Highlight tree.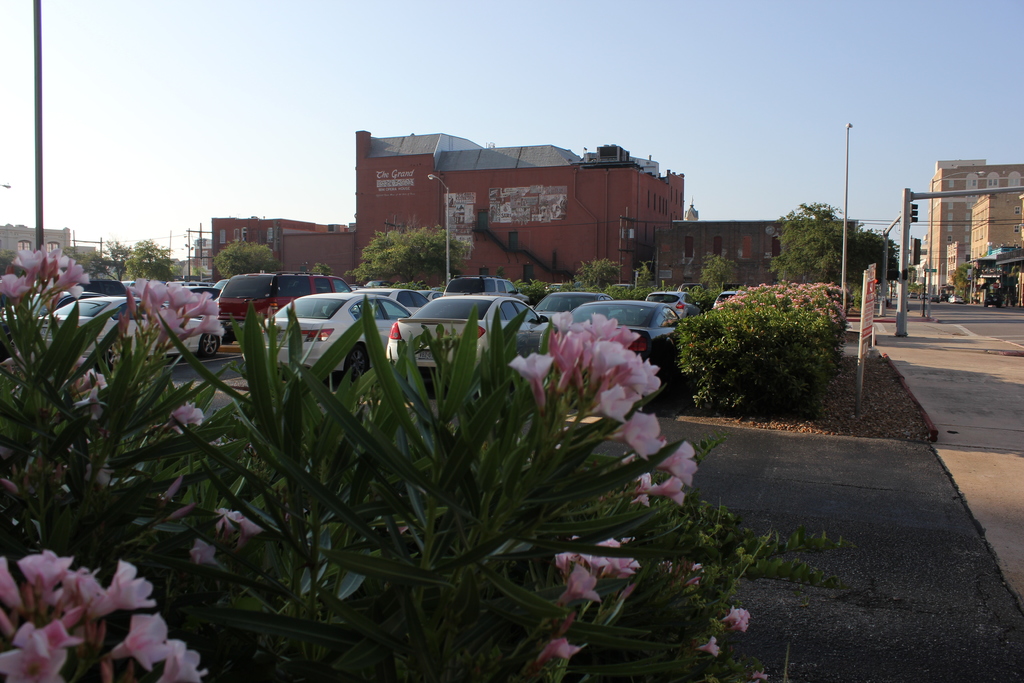
Highlighted region: [left=215, top=232, right=278, bottom=278].
